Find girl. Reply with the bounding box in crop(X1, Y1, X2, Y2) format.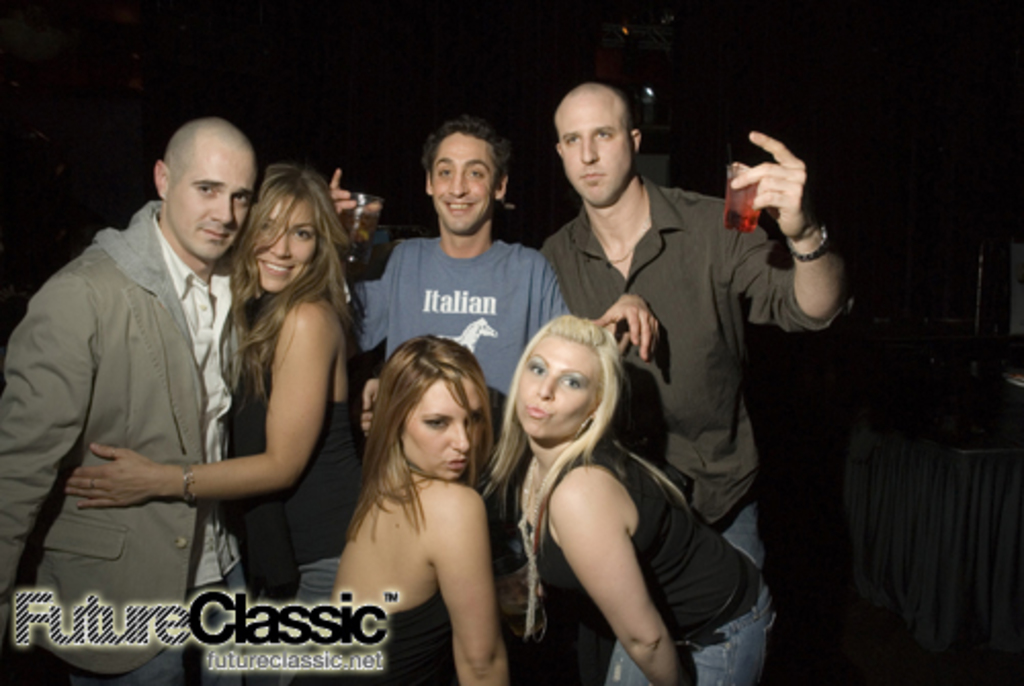
crop(63, 160, 365, 680).
